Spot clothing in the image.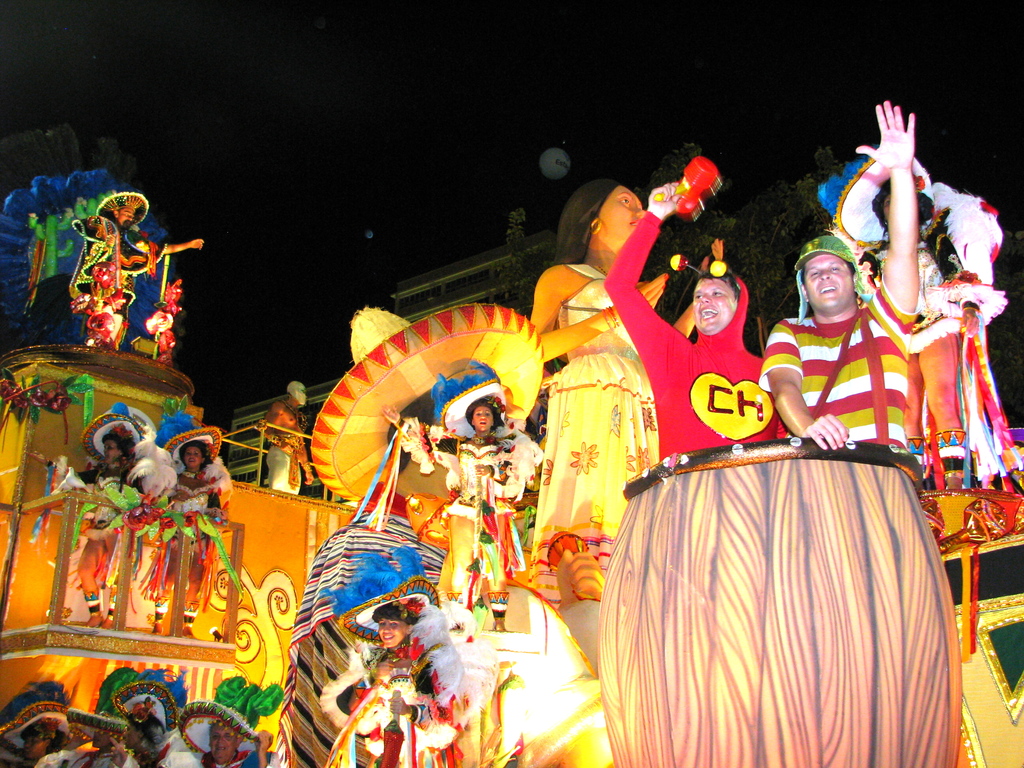
clothing found at region(769, 272, 907, 471).
